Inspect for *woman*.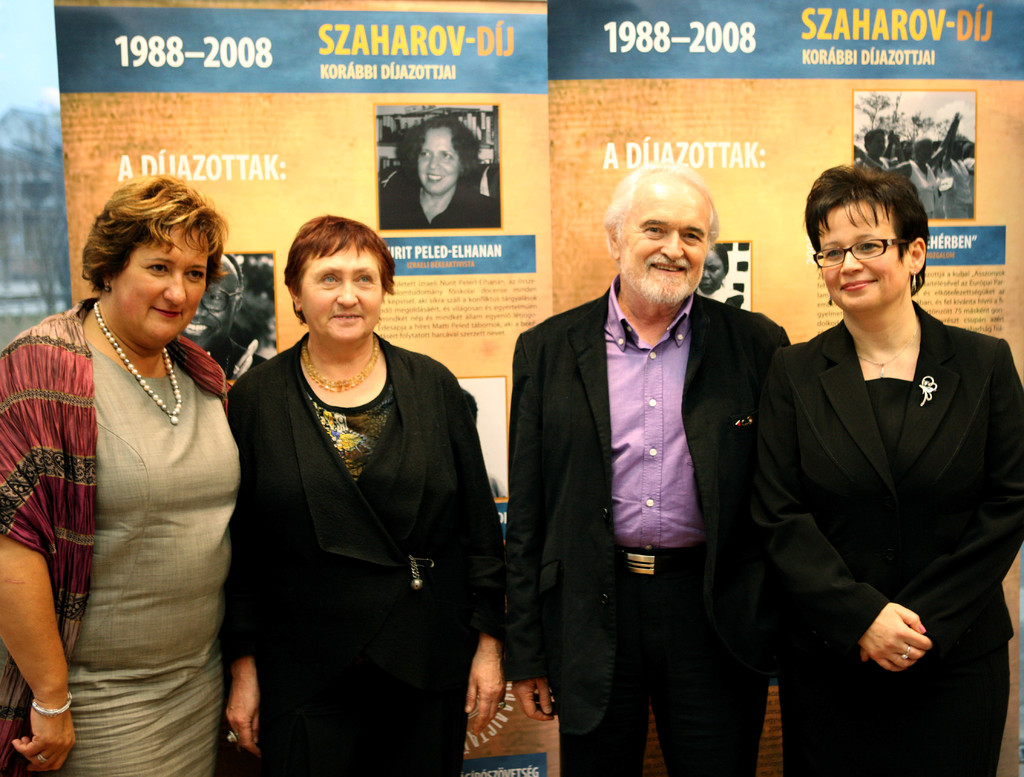
Inspection: locate(747, 166, 1023, 776).
